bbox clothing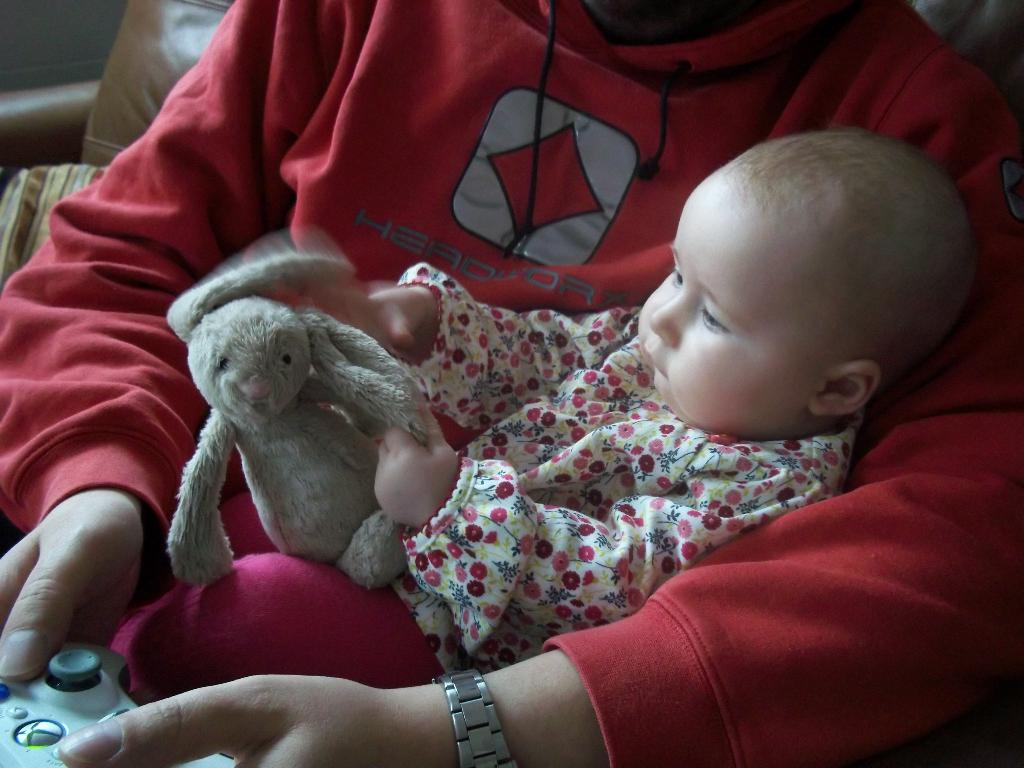
bbox(331, 263, 863, 675)
